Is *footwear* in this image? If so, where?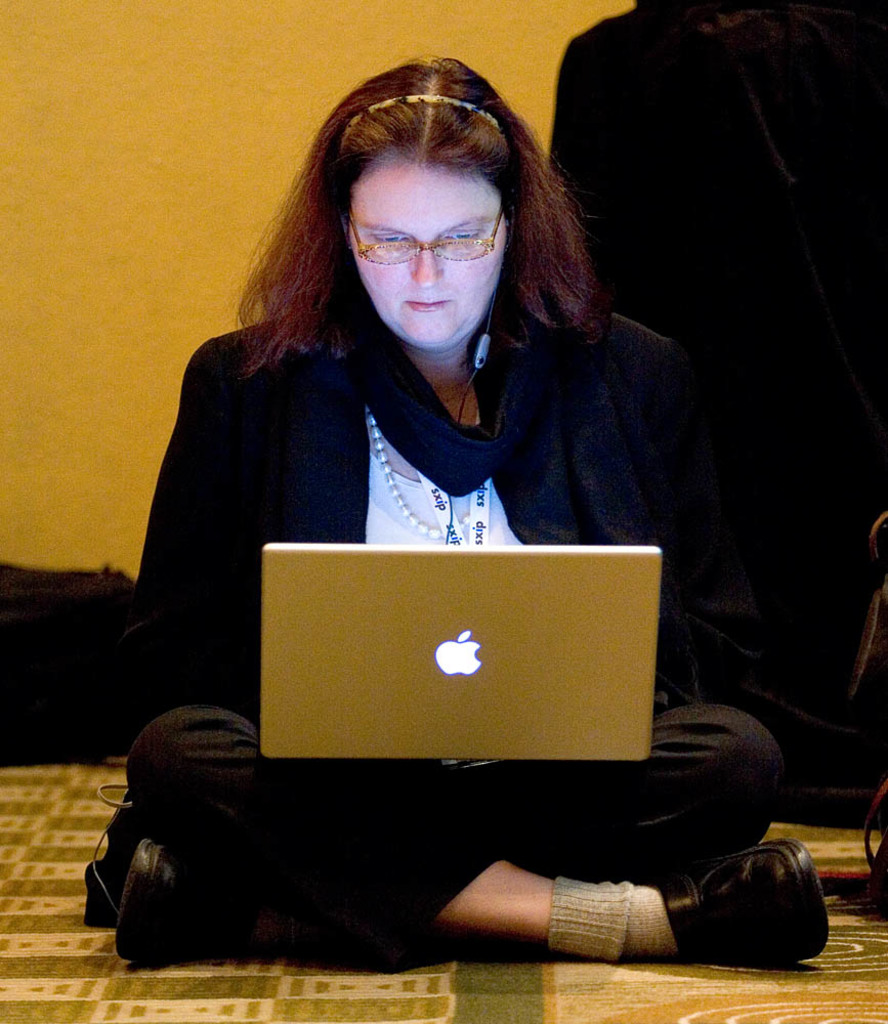
Yes, at [x1=682, y1=858, x2=813, y2=961].
